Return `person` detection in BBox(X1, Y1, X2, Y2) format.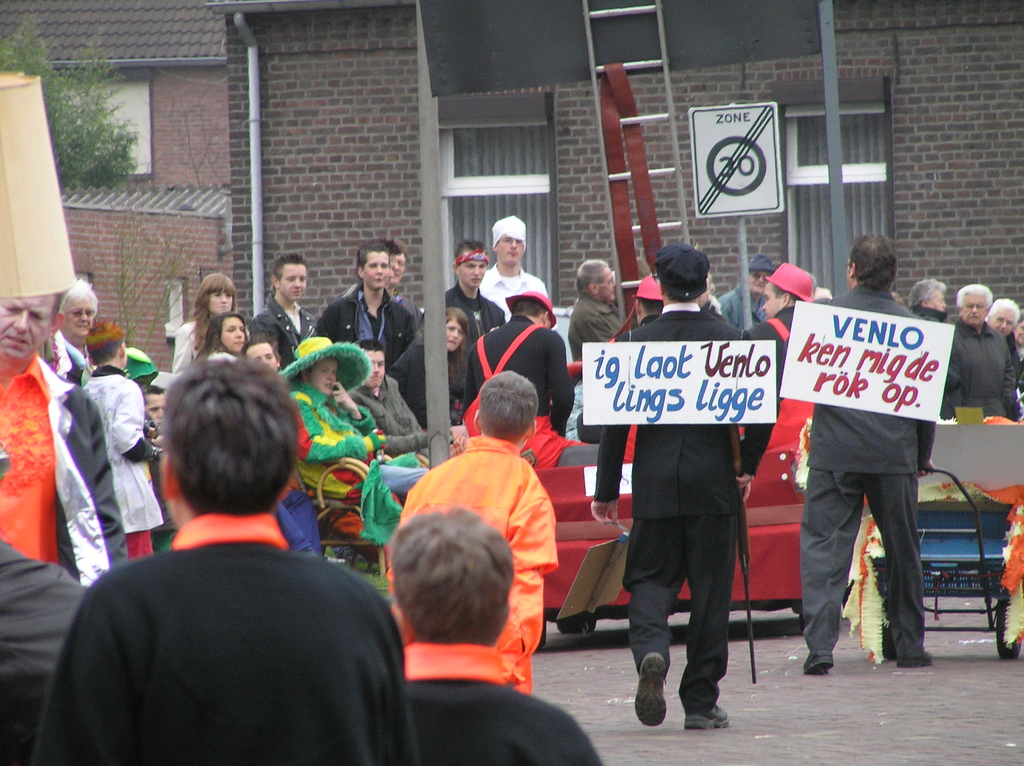
BBox(796, 235, 945, 673).
